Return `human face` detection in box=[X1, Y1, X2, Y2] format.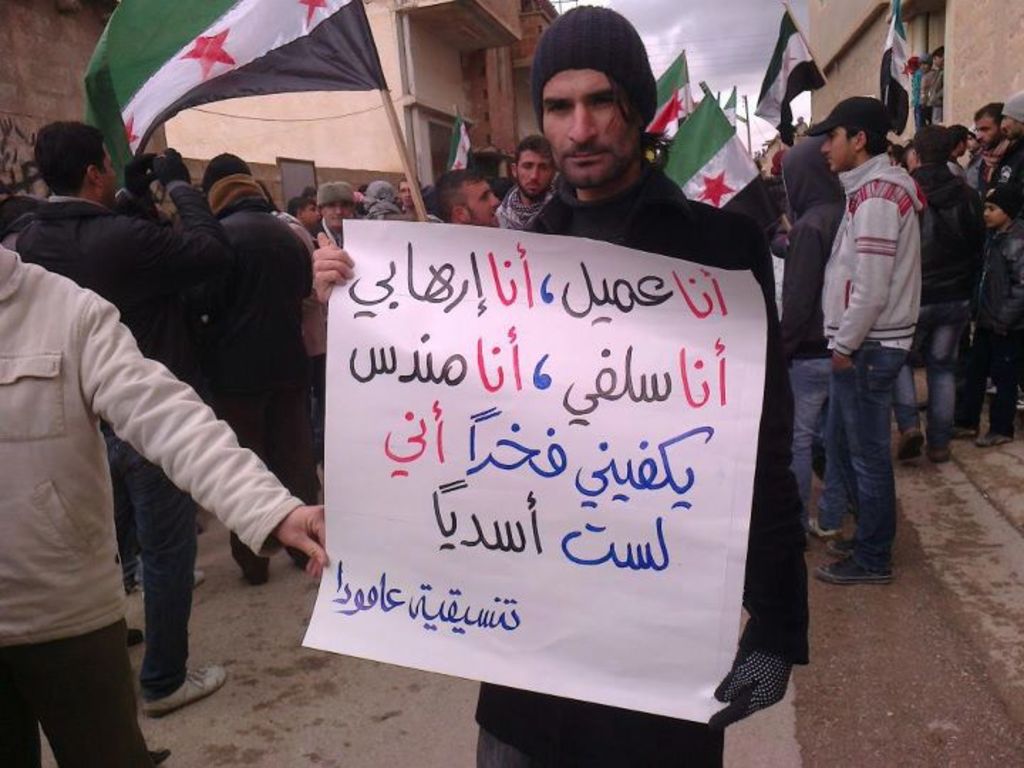
box=[321, 196, 351, 229].
